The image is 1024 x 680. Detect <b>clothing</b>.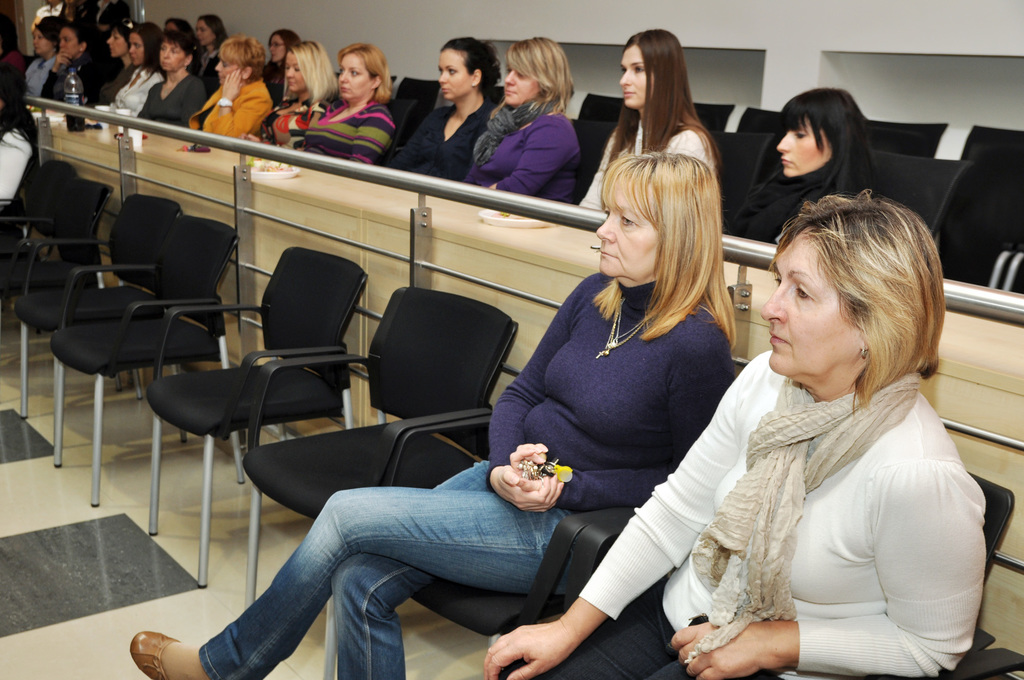
Detection: detection(186, 85, 277, 141).
